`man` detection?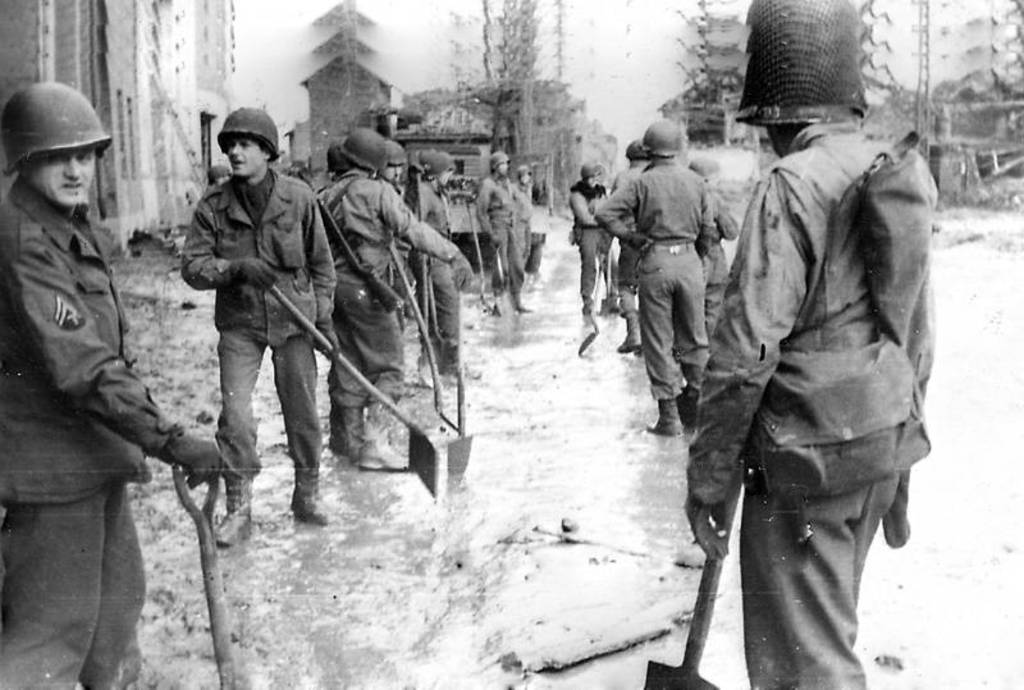
bbox=(408, 146, 457, 380)
